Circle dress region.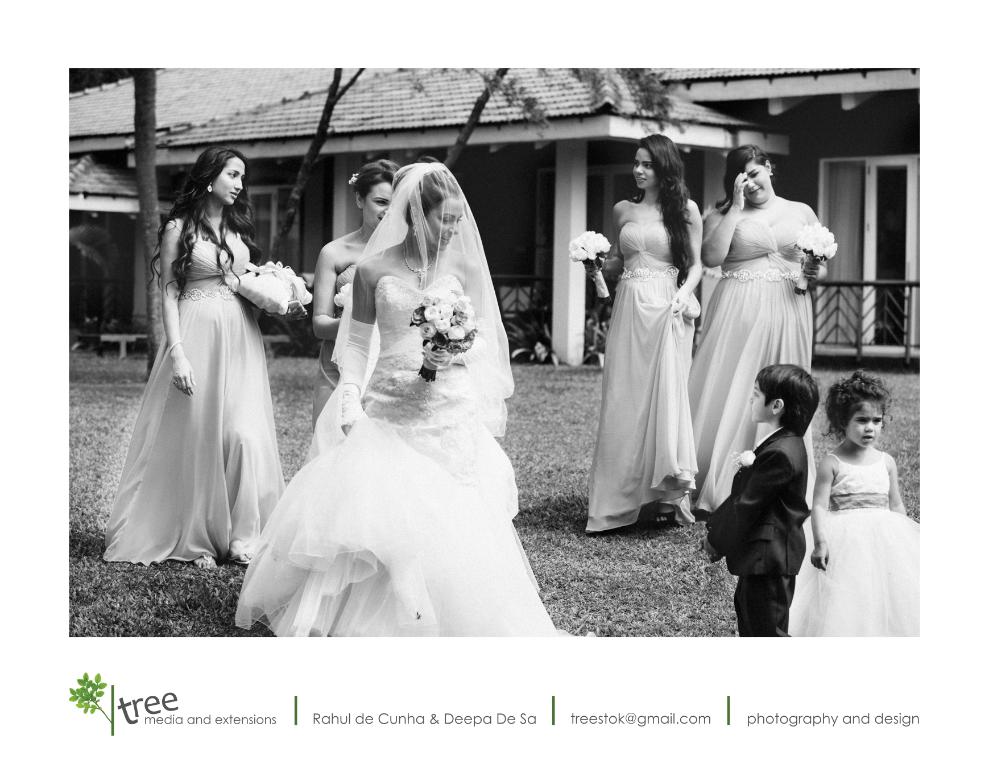
Region: <region>312, 265, 363, 430</region>.
